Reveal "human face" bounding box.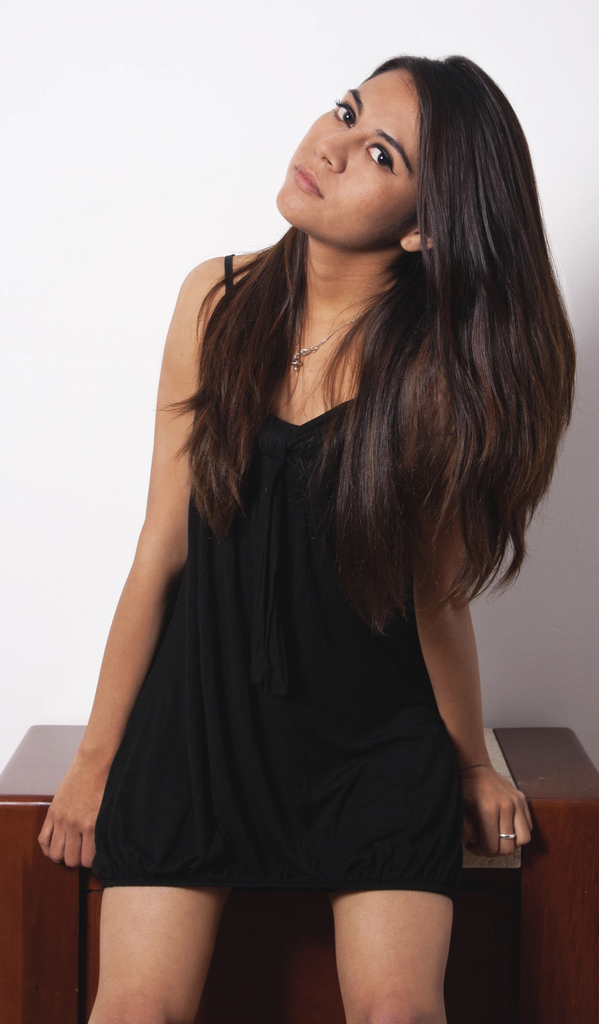
Revealed: 273,61,419,248.
